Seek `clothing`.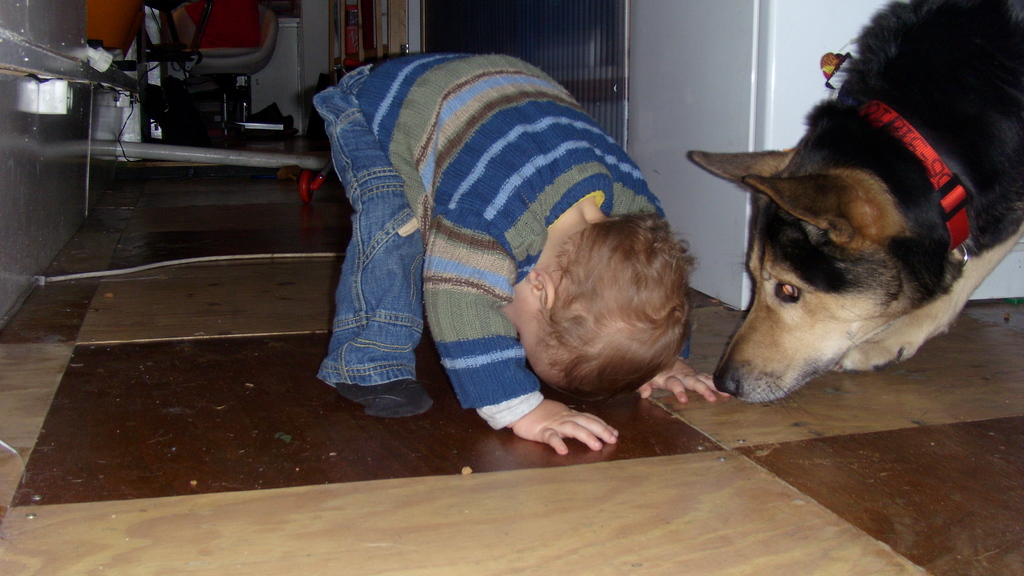
box(319, 41, 652, 447).
